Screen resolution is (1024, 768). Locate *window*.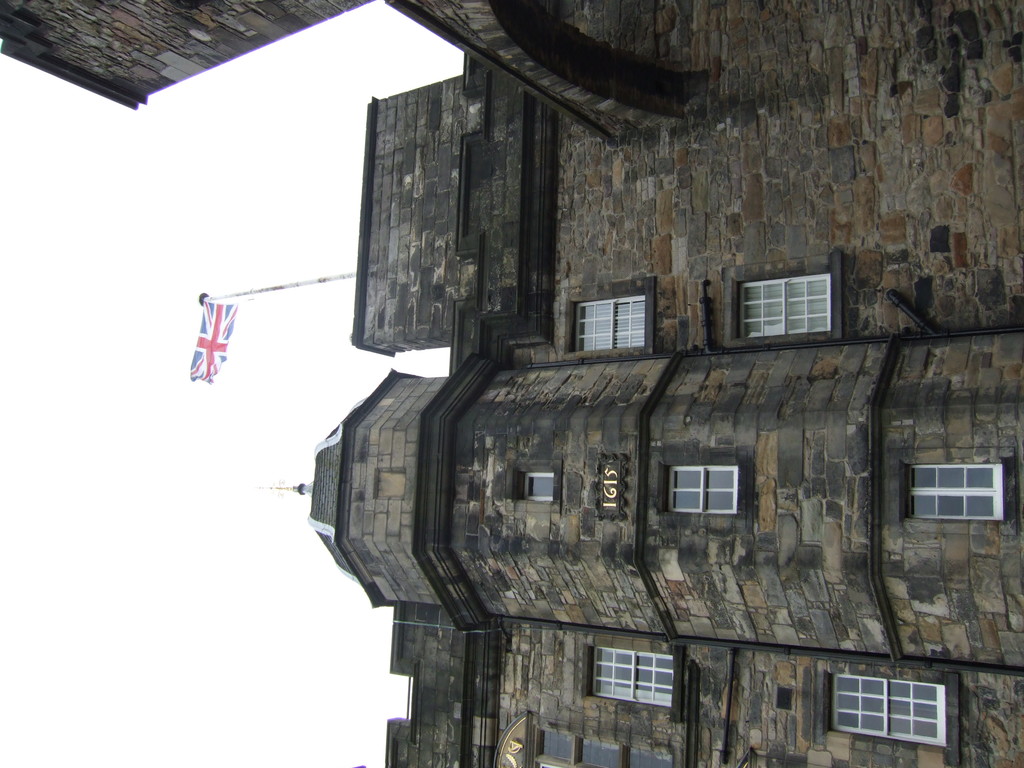
[911,468,1004,525].
